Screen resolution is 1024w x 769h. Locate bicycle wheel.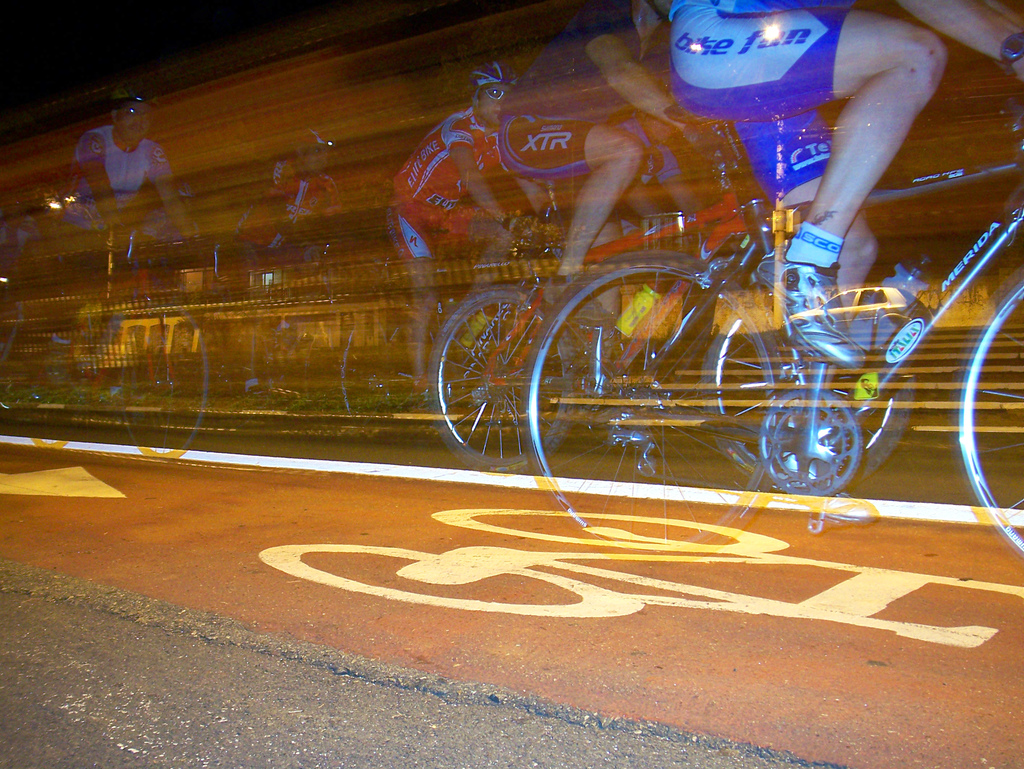
select_region(0, 286, 84, 420).
